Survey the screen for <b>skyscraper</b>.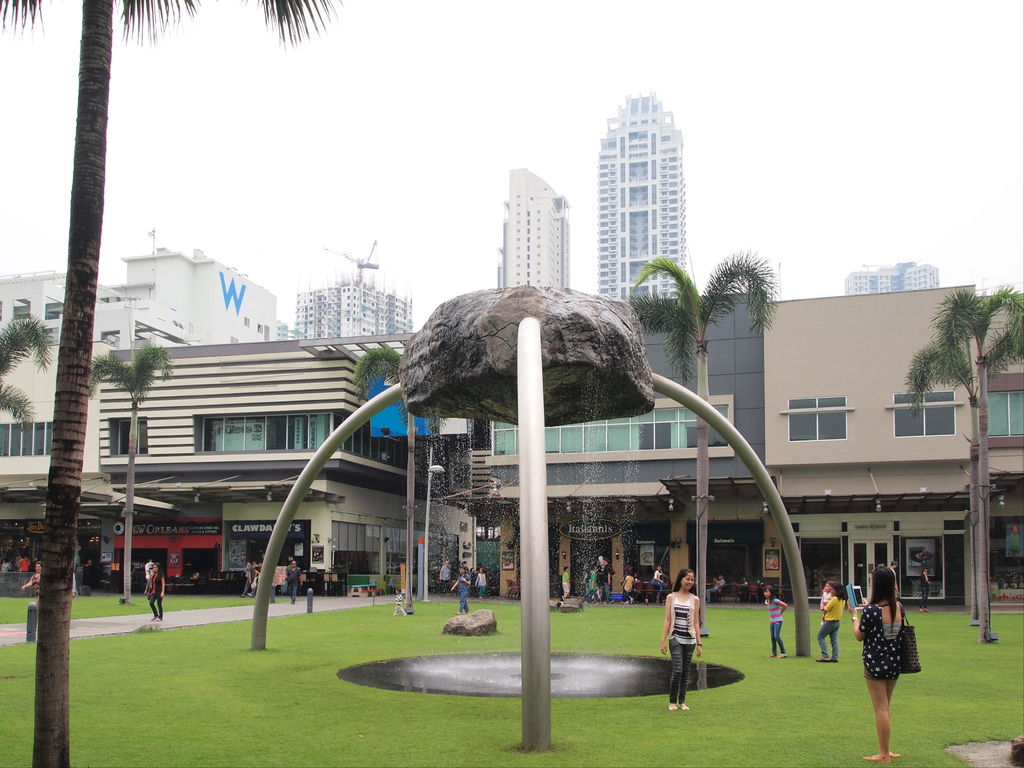
Survey found: box=[843, 265, 941, 291].
